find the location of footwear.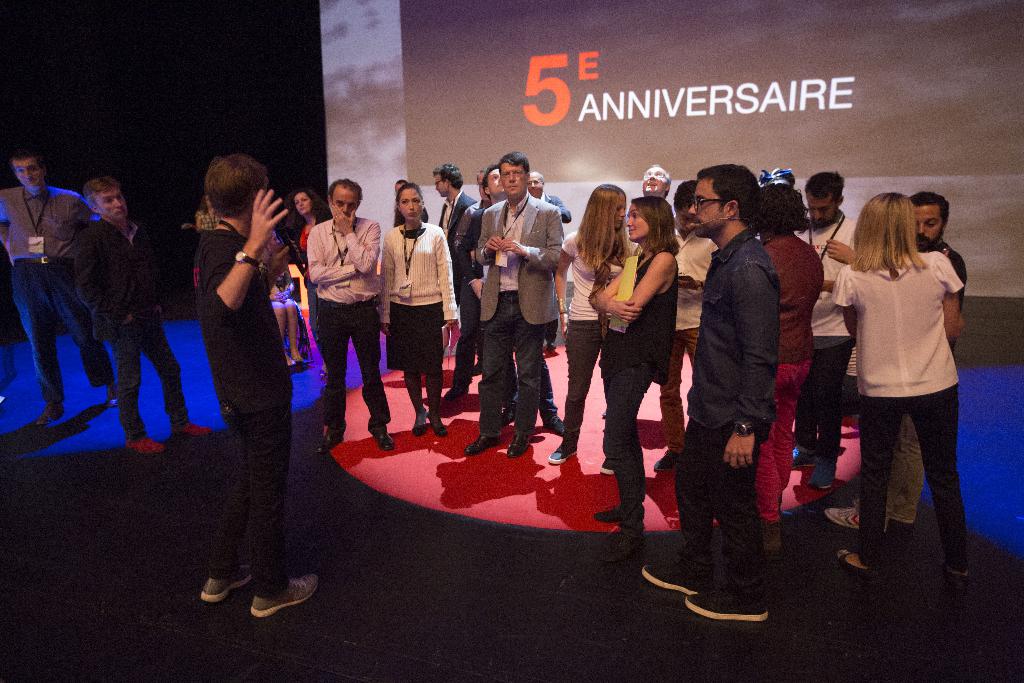
Location: 310/422/346/456.
